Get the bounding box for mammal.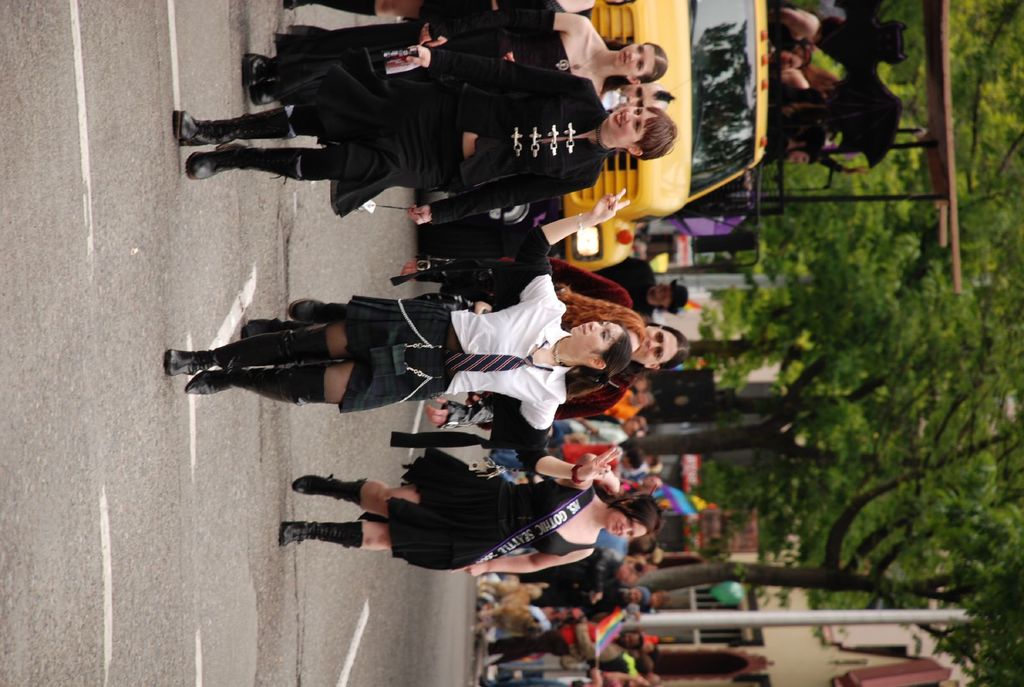
[x1=161, y1=185, x2=637, y2=478].
